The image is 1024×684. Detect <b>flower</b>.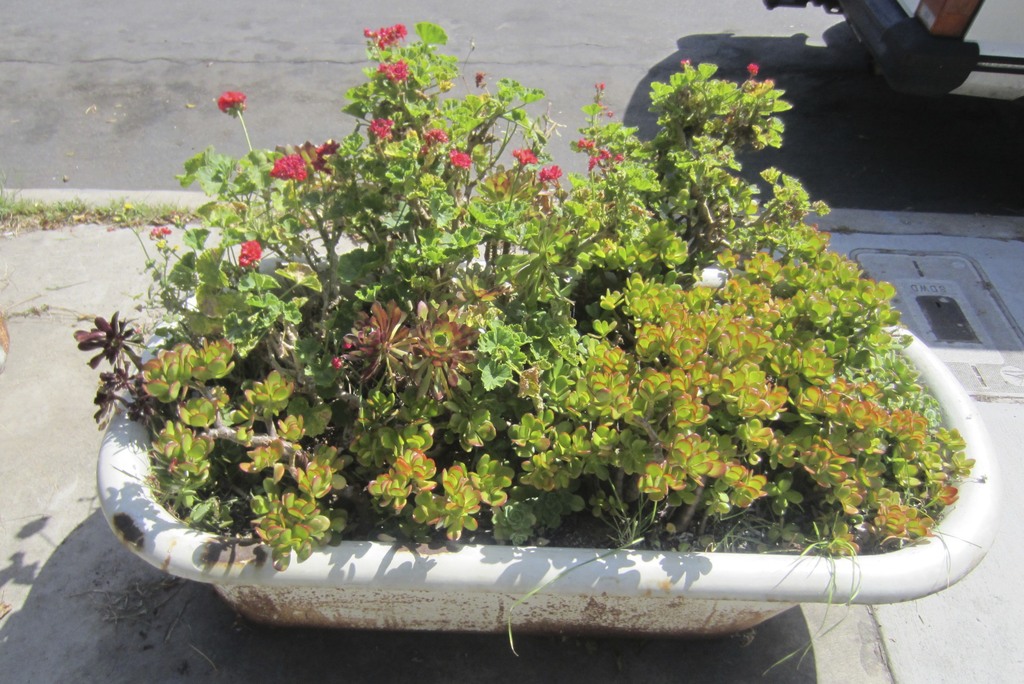
Detection: [x1=203, y1=228, x2=277, y2=286].
